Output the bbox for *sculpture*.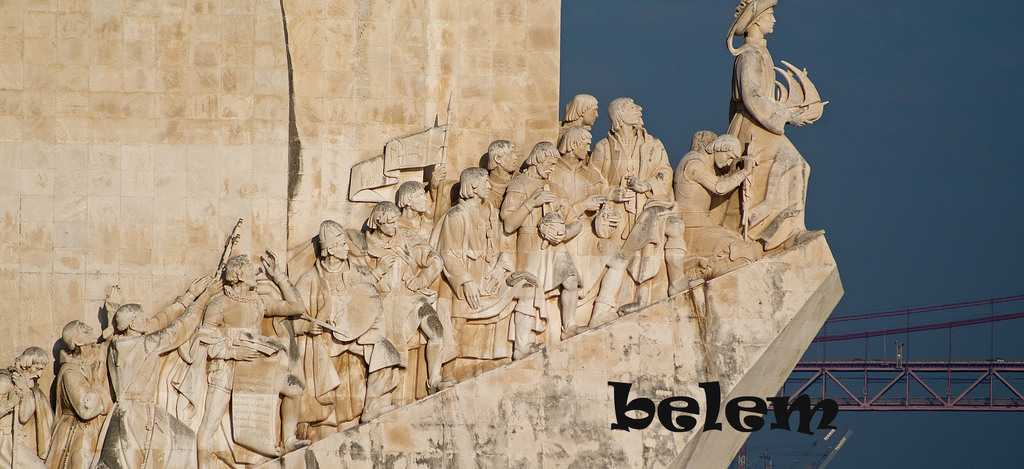
pyautogui.locateOnScreen(669, 0, 840, 343).
